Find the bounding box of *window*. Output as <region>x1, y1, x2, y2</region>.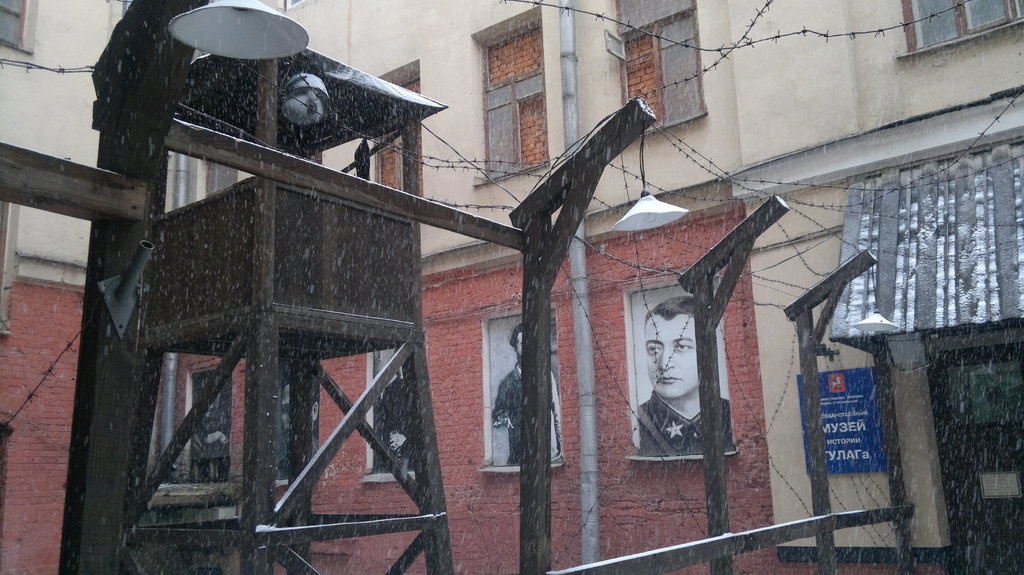
<region>892, 0, 1023, 58</region>.
